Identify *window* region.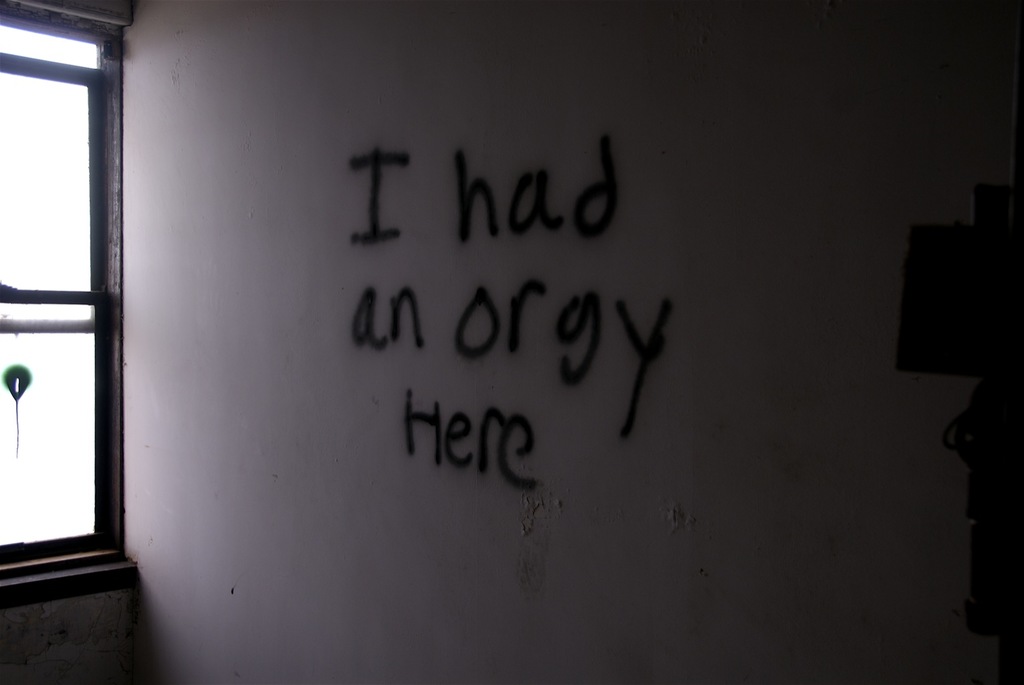
Region: [0, 8, 146, 616].
